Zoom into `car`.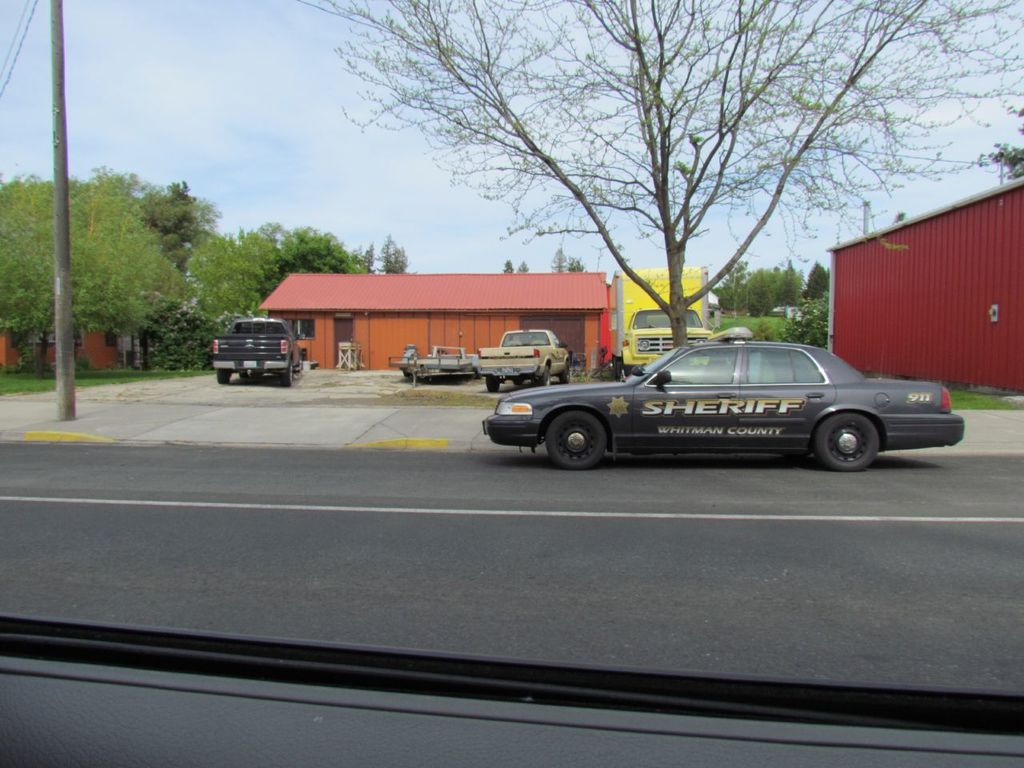
Zoom target: <bbox>487, 338, 967, 471</bbox>.
